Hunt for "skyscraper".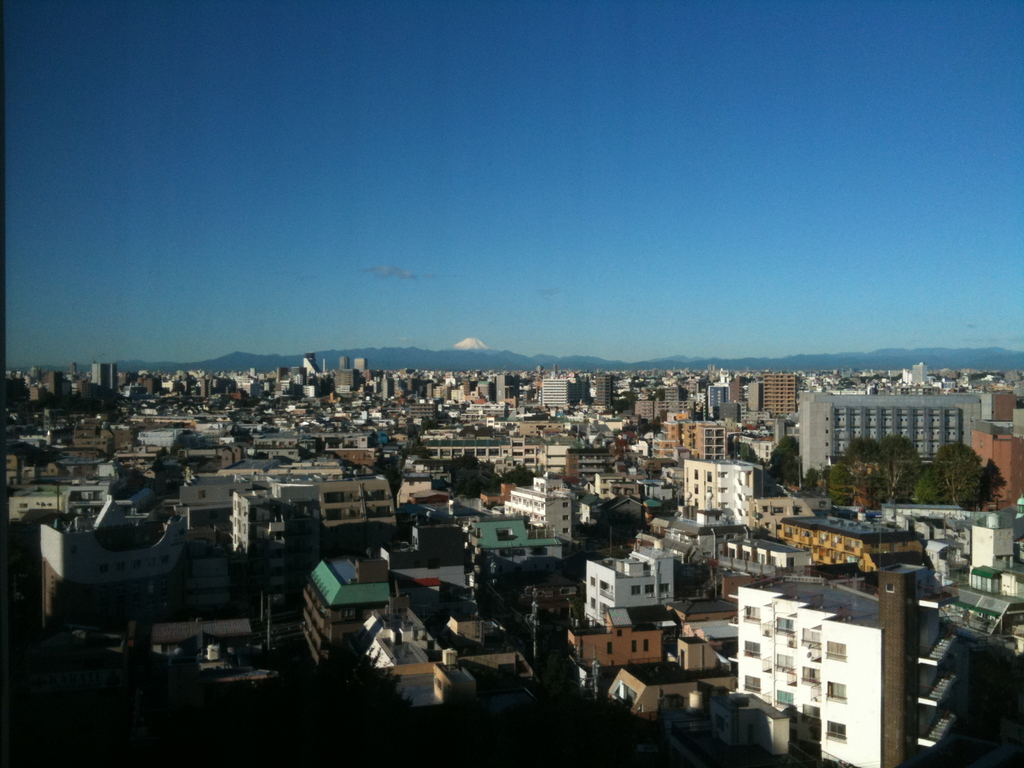
Hunted down at (341, 358, 349, 372).
